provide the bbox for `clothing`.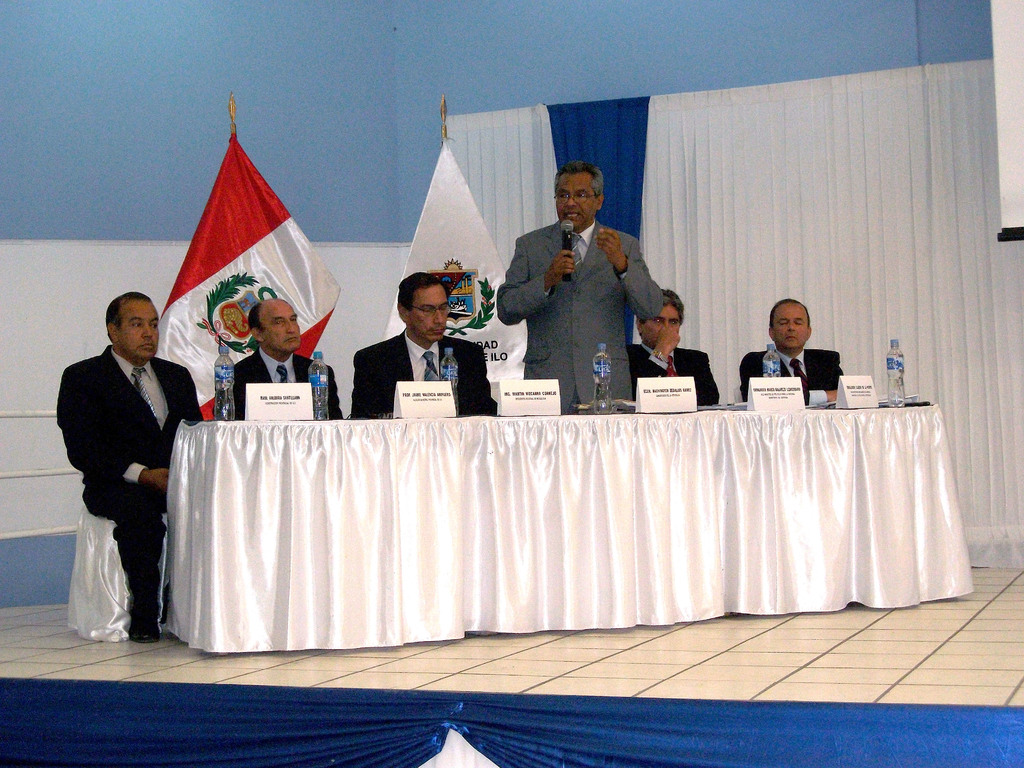
742/341/842/404.
